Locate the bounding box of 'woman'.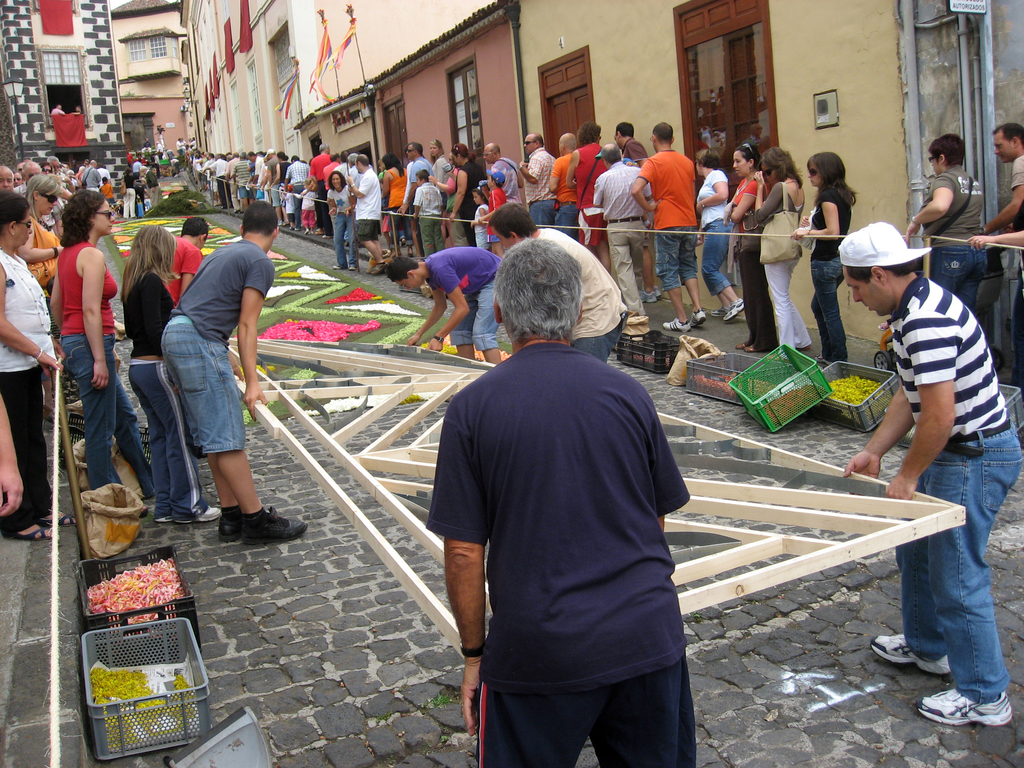
Bounding box: [left=0, top=189, right=65, bottom=543].
